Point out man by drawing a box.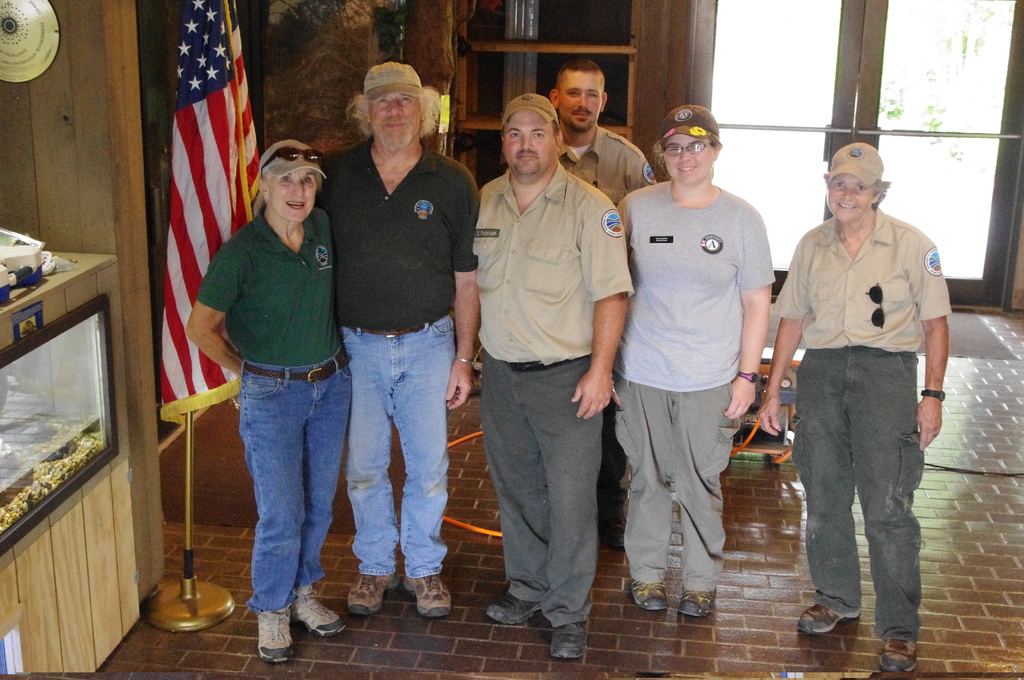
detection(776, 145, 964, 649).
